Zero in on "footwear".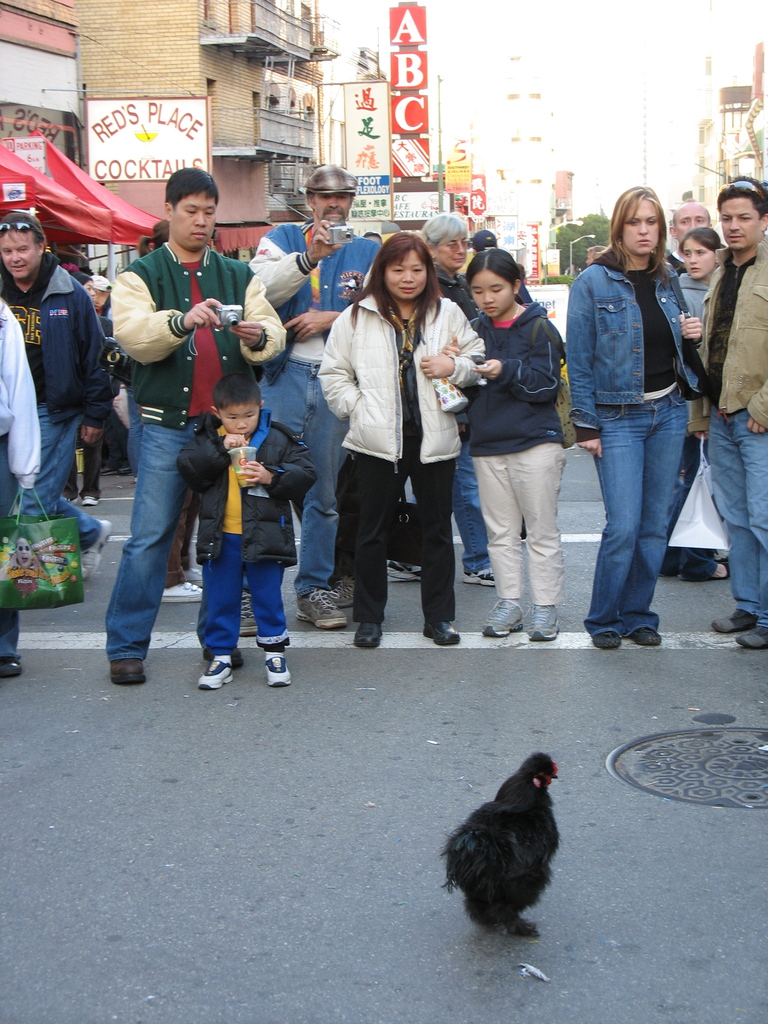
Zeroed in: [x1=589, y1=628, x2=625, y2=650].
